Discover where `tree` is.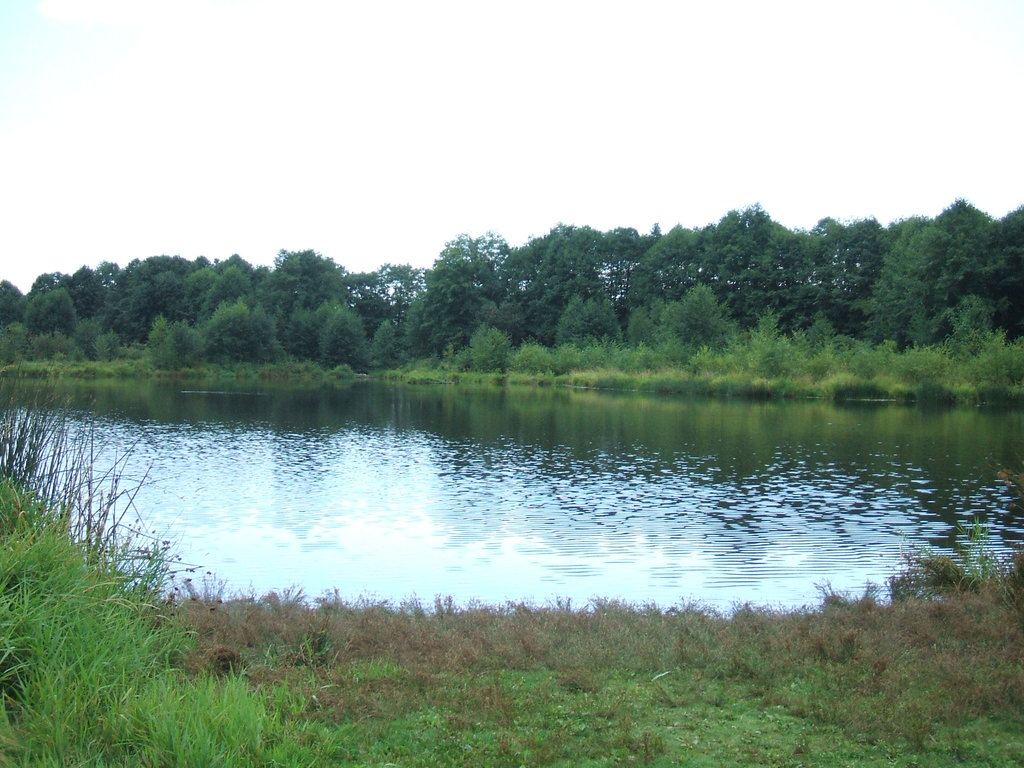
Discovered at bbox(108, 254, 260, 341).
